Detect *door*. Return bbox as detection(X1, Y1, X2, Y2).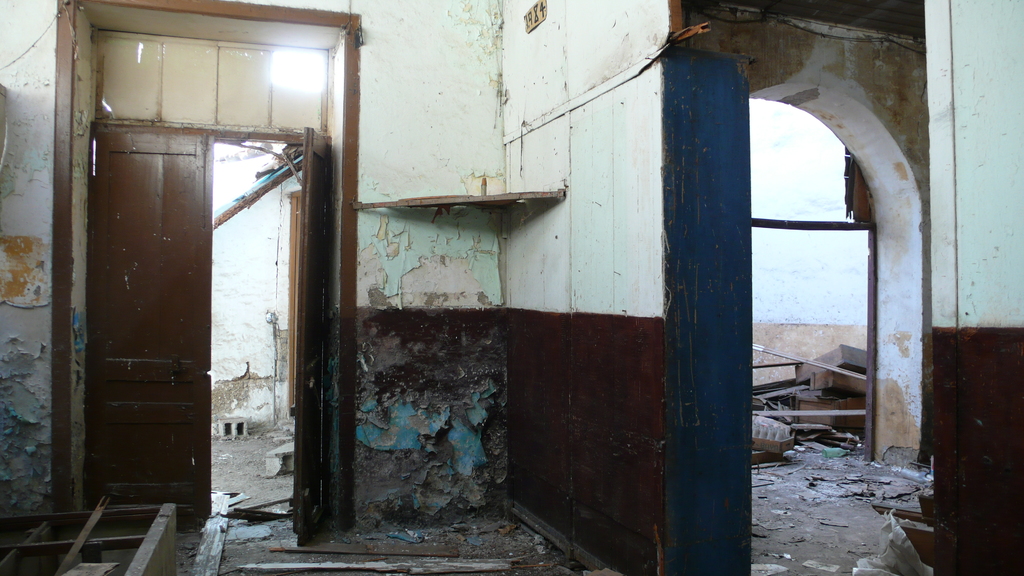
detection(88, 123, 214, 513).
